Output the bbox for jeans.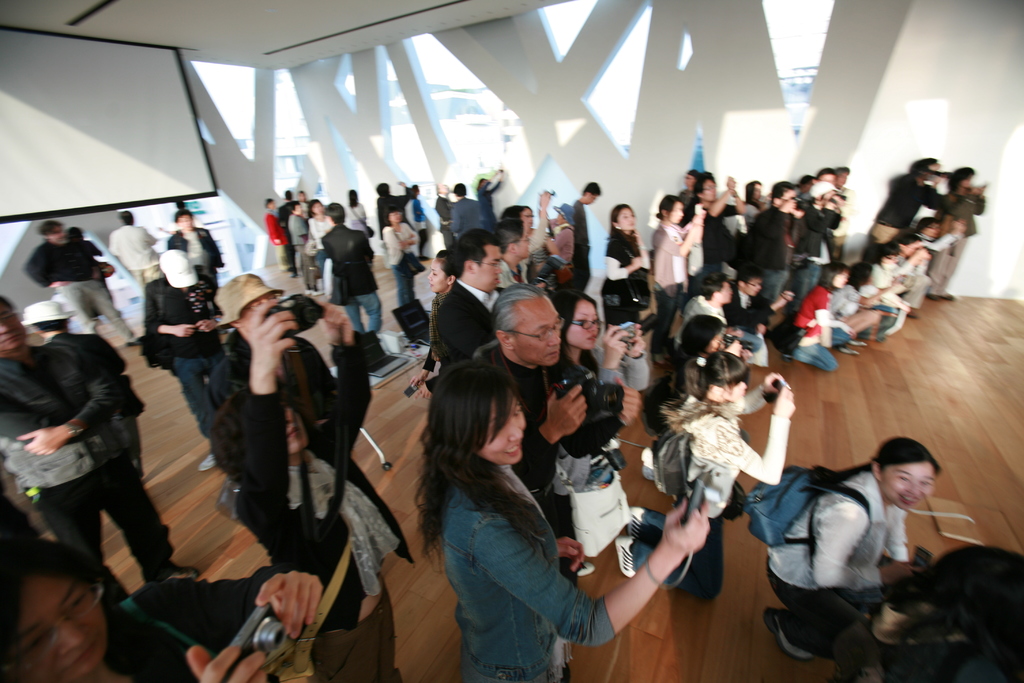
(342,295,383,334).
